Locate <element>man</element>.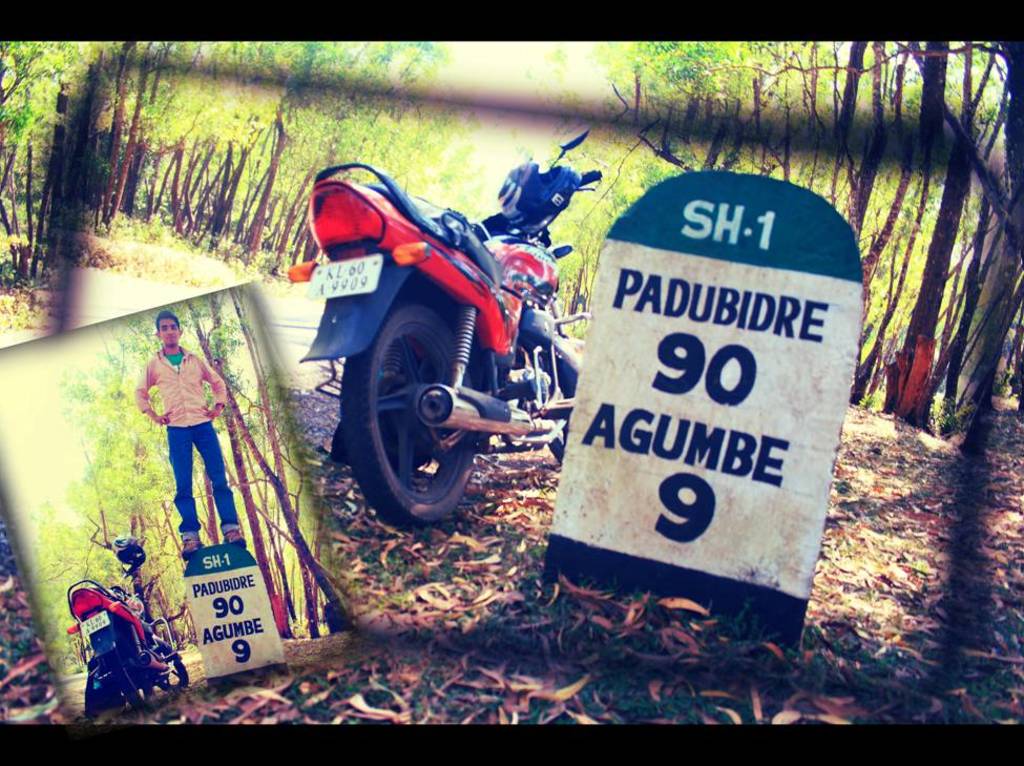
Bounding box: rect(126, 313, 227, 558).
